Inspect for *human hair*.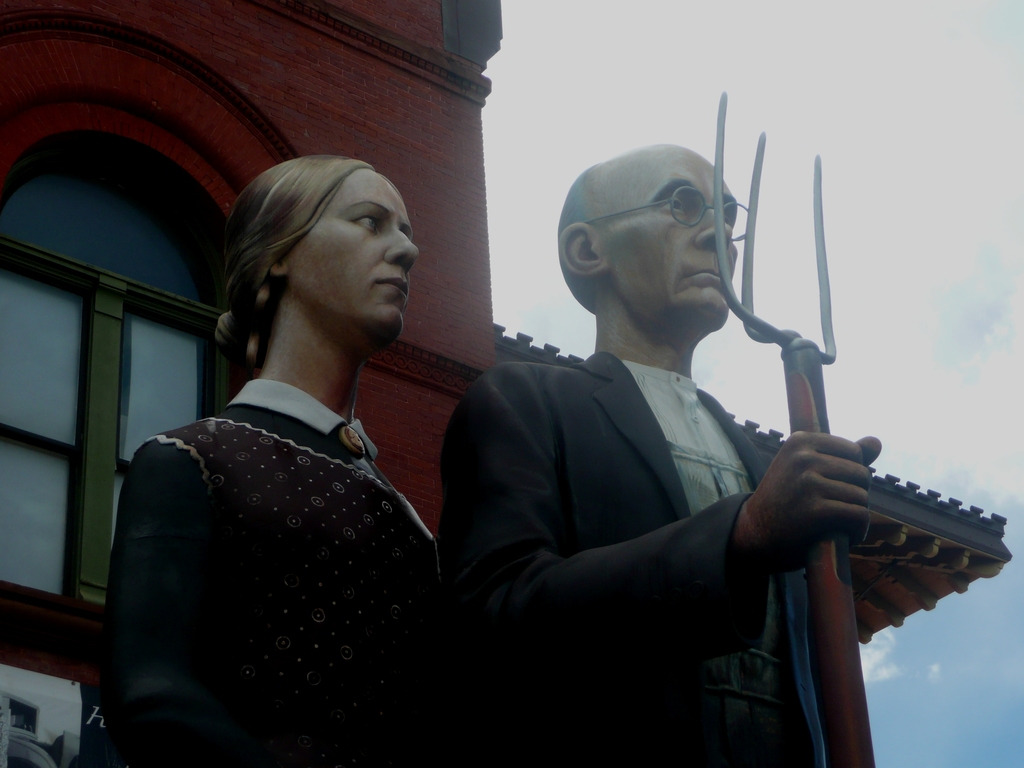
Inspection: 206 143 374 409.
